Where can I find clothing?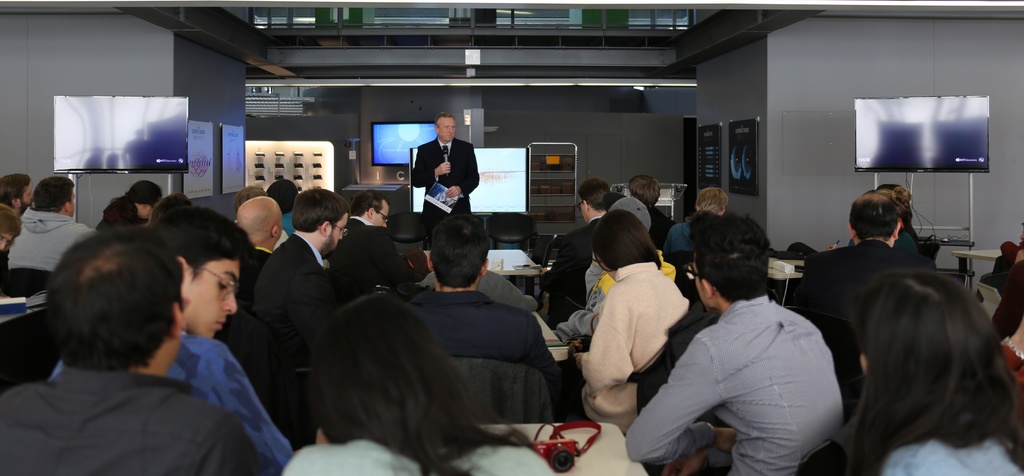
You can find it at (x1=998, y1=334, x2=1023, y2=452).
